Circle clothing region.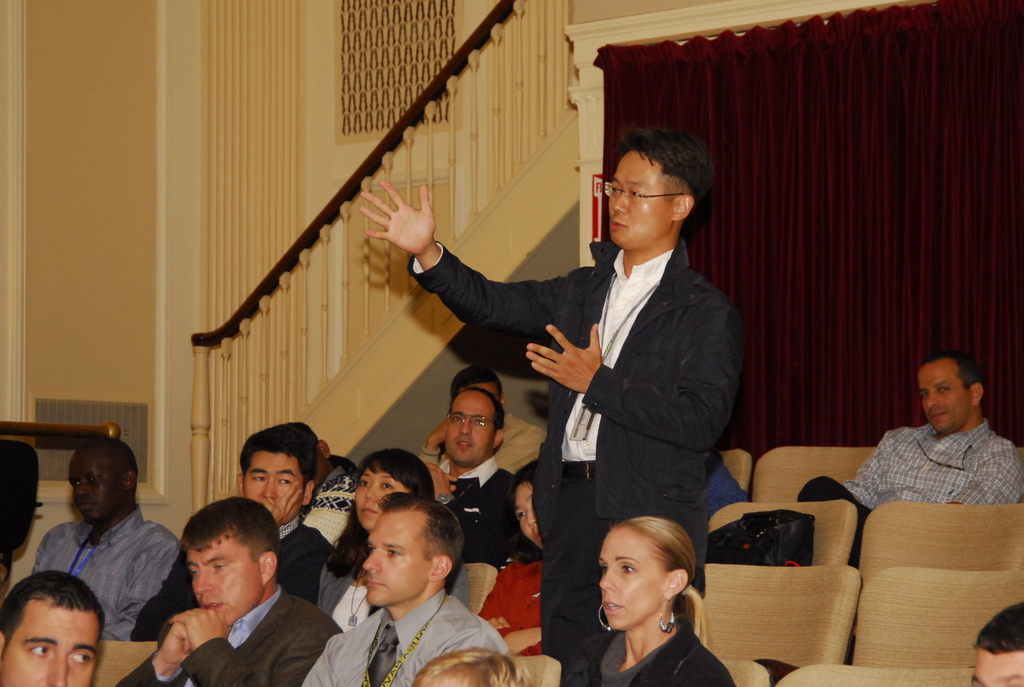
Region: region(136, 515, 333, 638).
